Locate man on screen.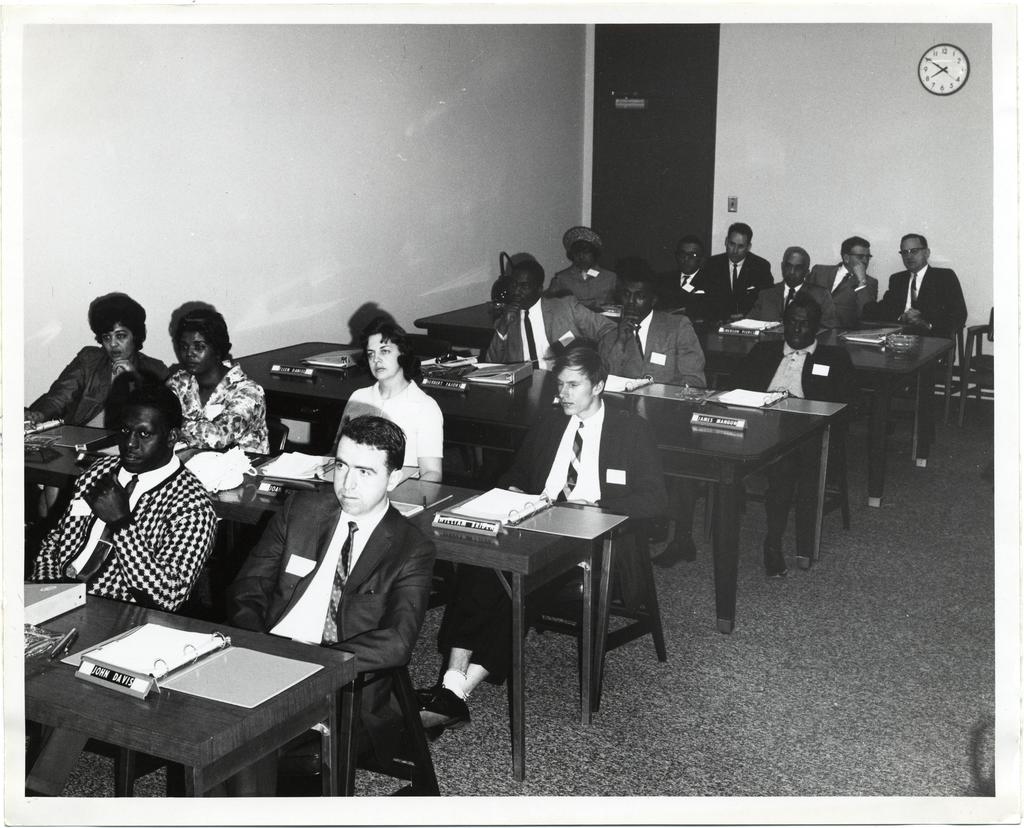
On screen at 649 293 850 578.
